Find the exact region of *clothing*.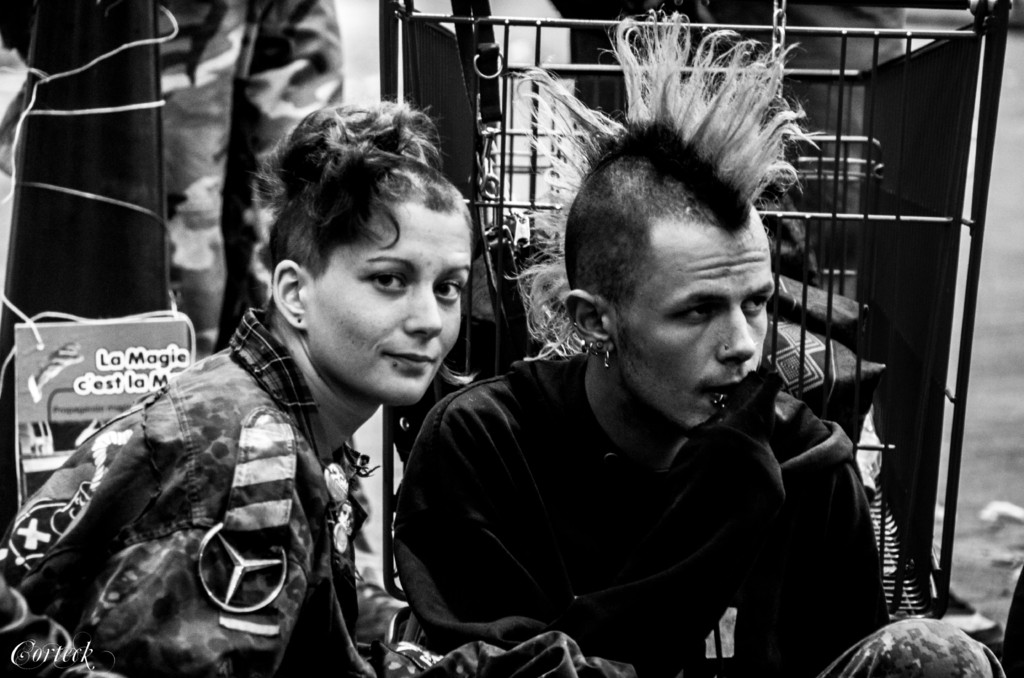
Exact region: <box>394,343,890,677</box>.
